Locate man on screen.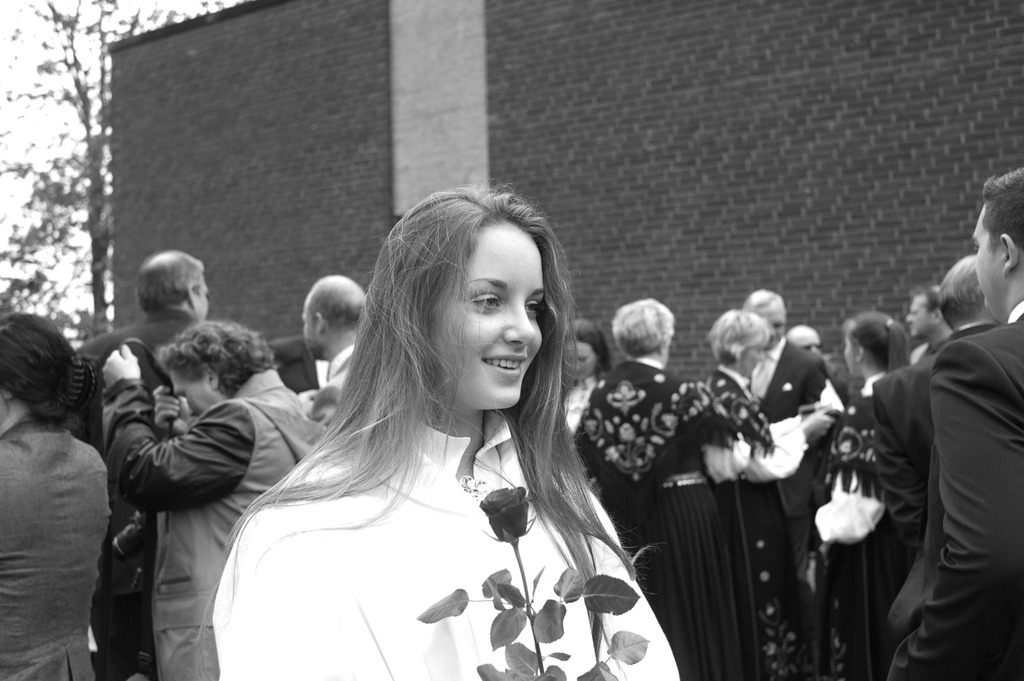
On screen at box(916, 166, 1023, 680).
